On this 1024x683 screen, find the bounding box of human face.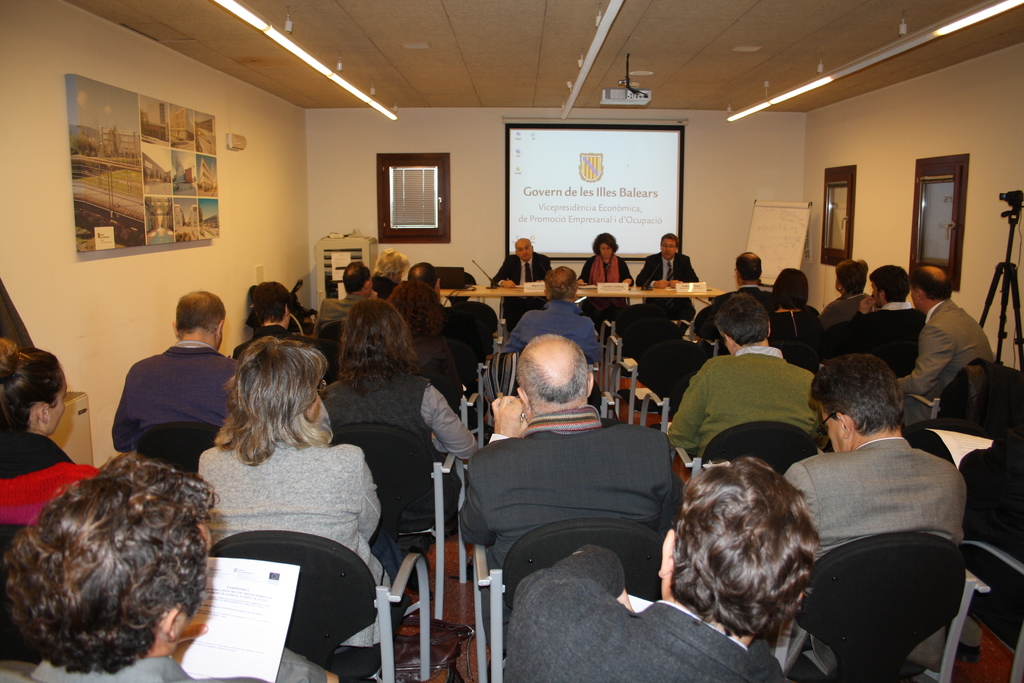
Bounding box: detection(516, 239, 532, 258).
